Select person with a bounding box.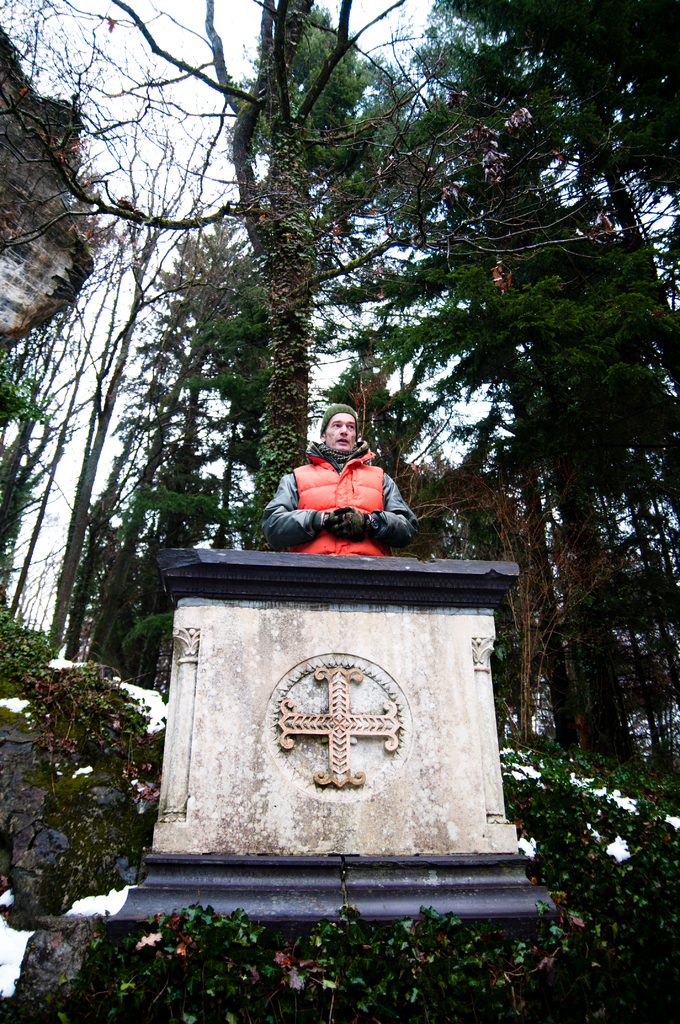
Rect(260, 402, 424, 572).
